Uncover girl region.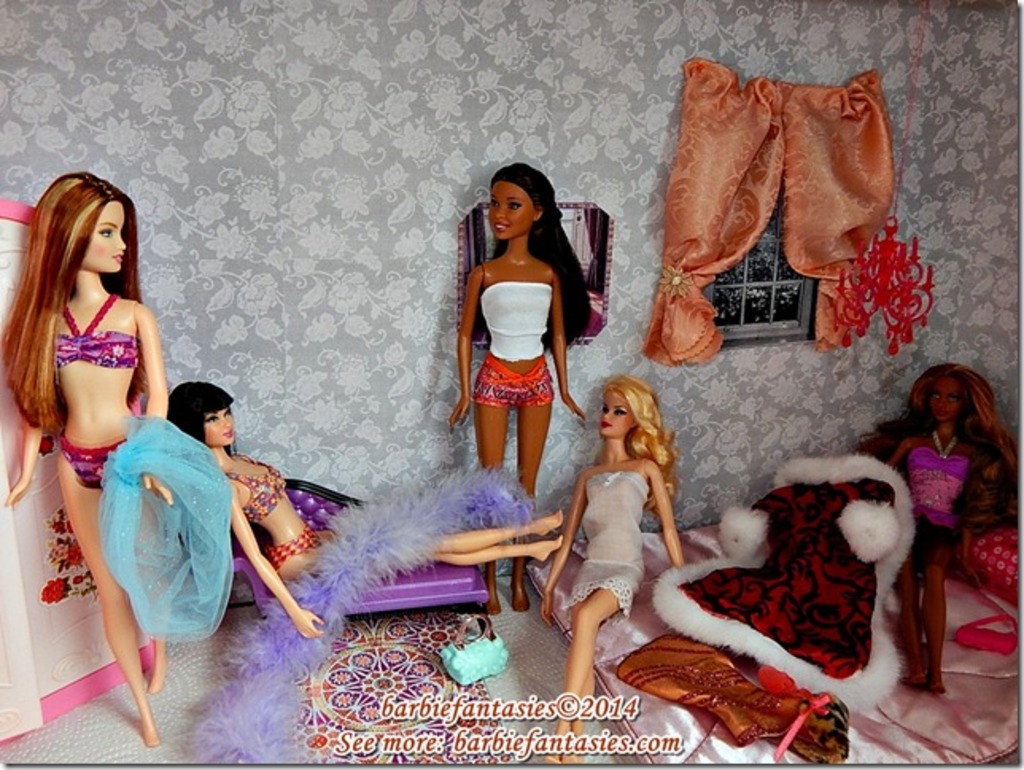
Uncovered: Rect(164, 374, 564, 640).
